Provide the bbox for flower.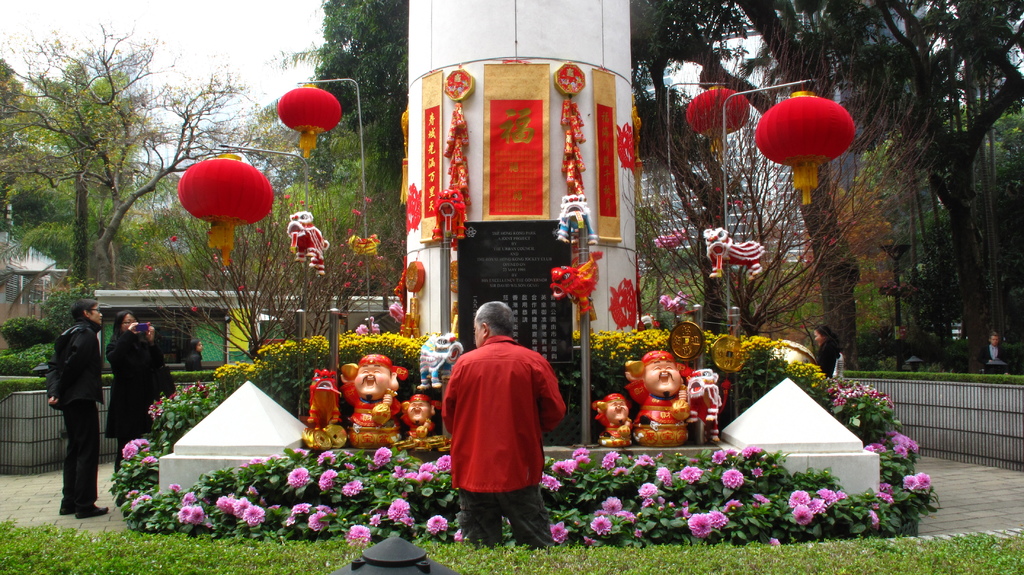
BBox(756, 492, 769, 501).
